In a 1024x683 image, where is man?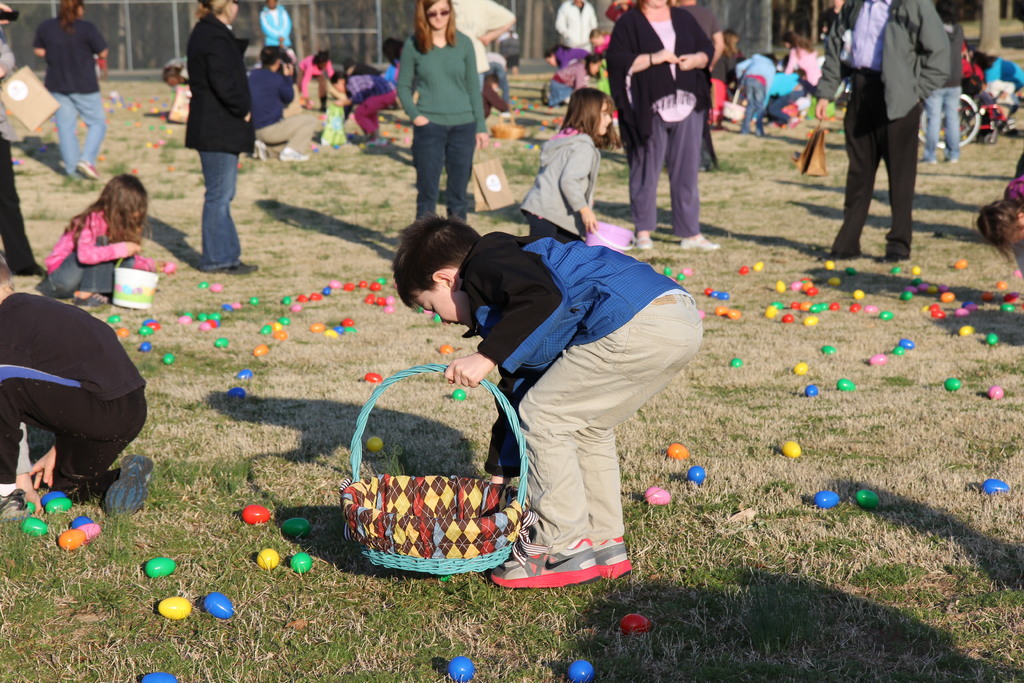
915:1:963:164.
